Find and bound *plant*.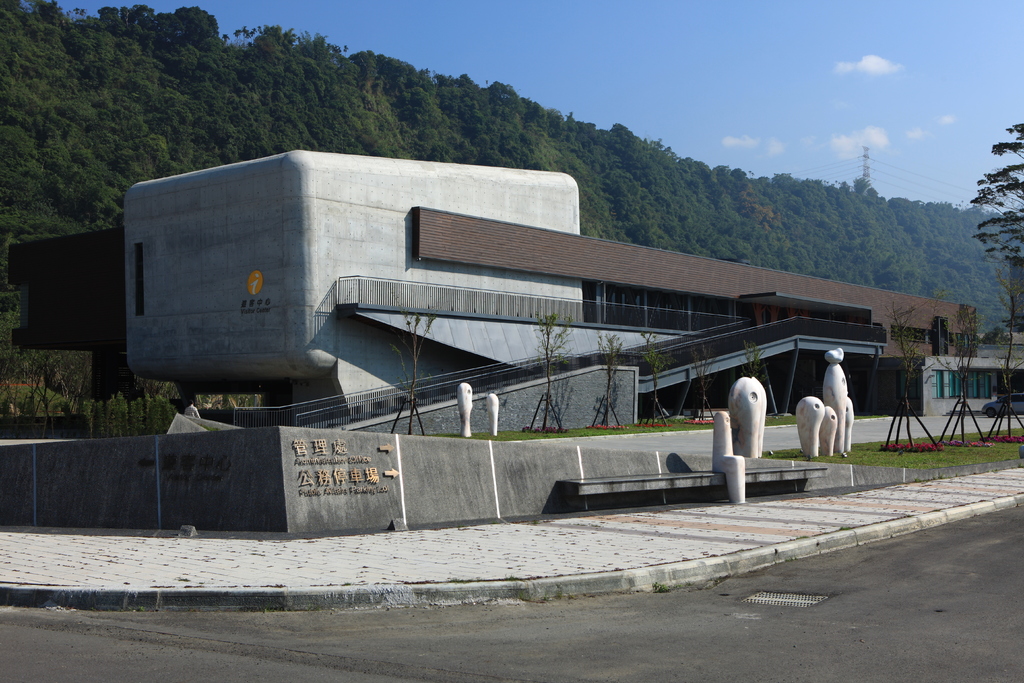
Bound: bbox=[886, 304, 926, 378].
